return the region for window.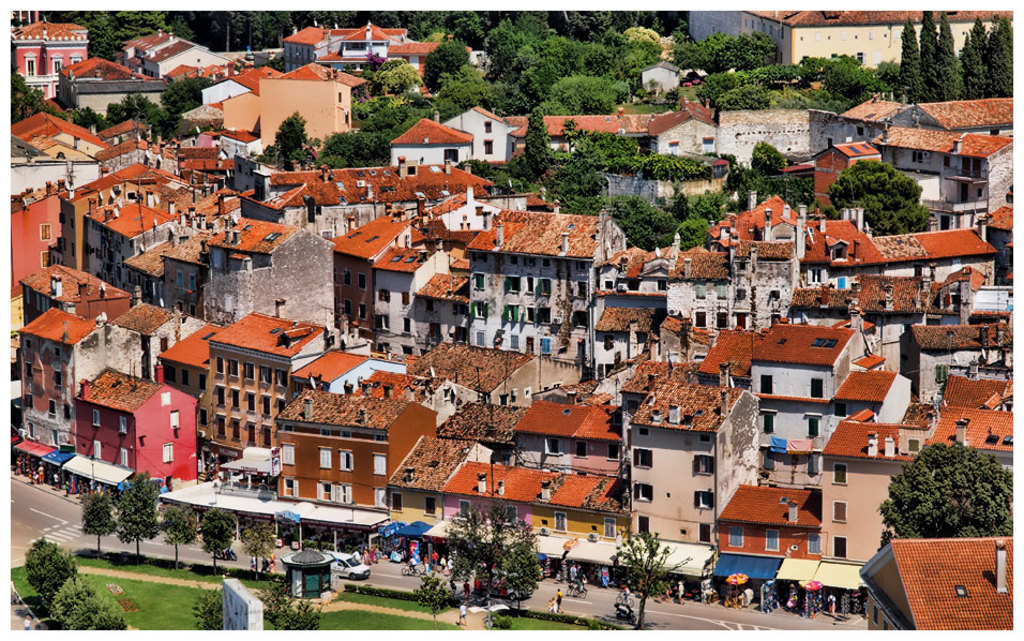
detection(572, 308, 587, 332).
